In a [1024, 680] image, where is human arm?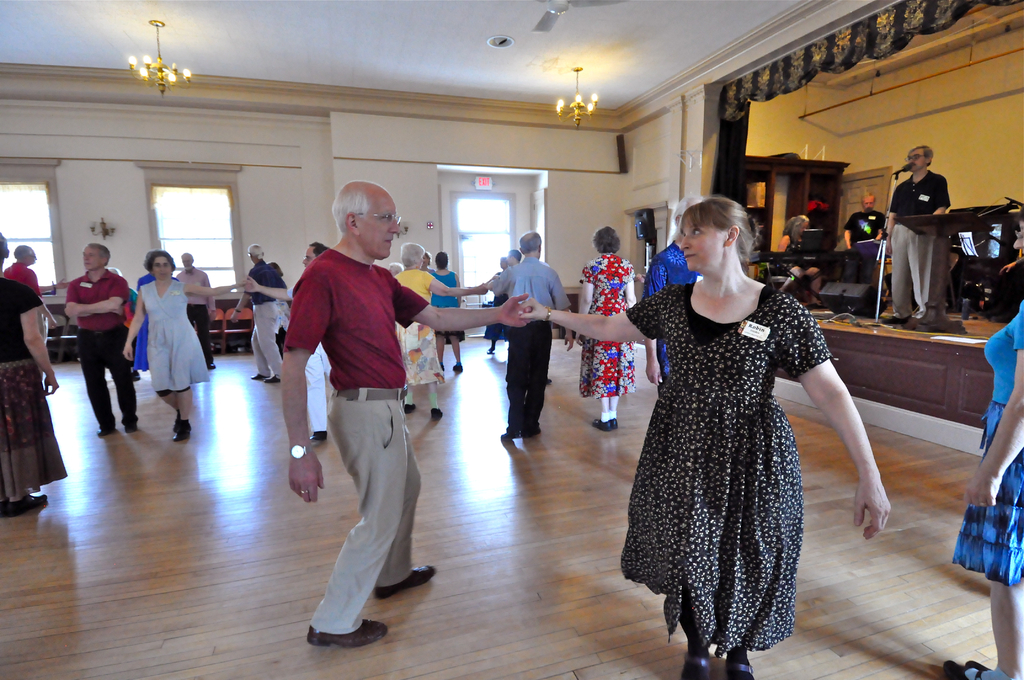
x1=187 y1=277 x2=268 y2=305.
